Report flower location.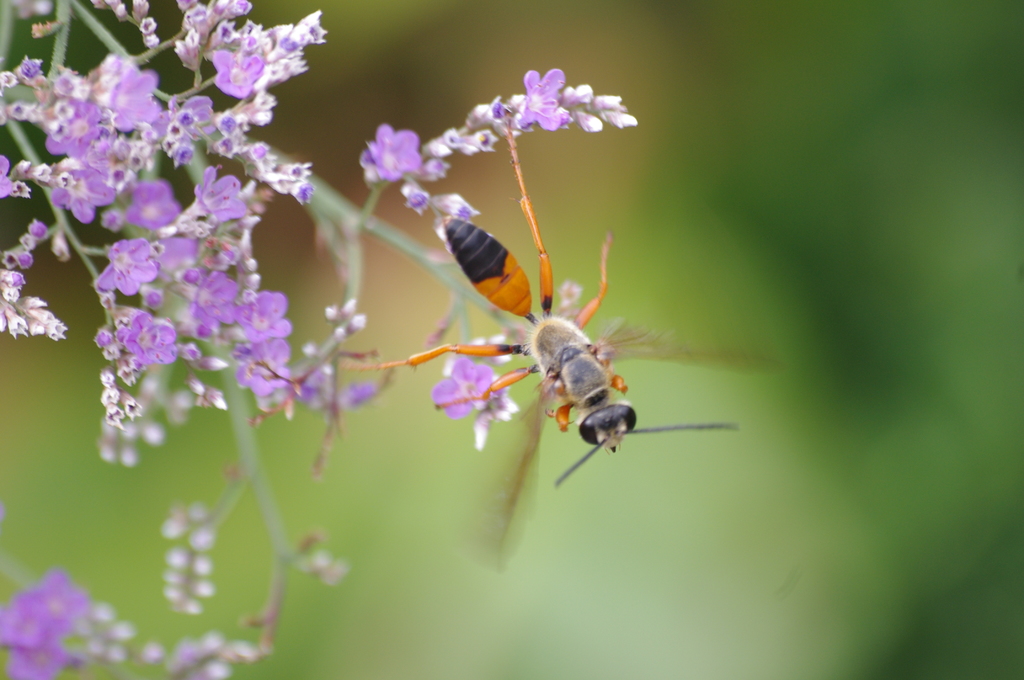
Report: 514 70 565 130.
